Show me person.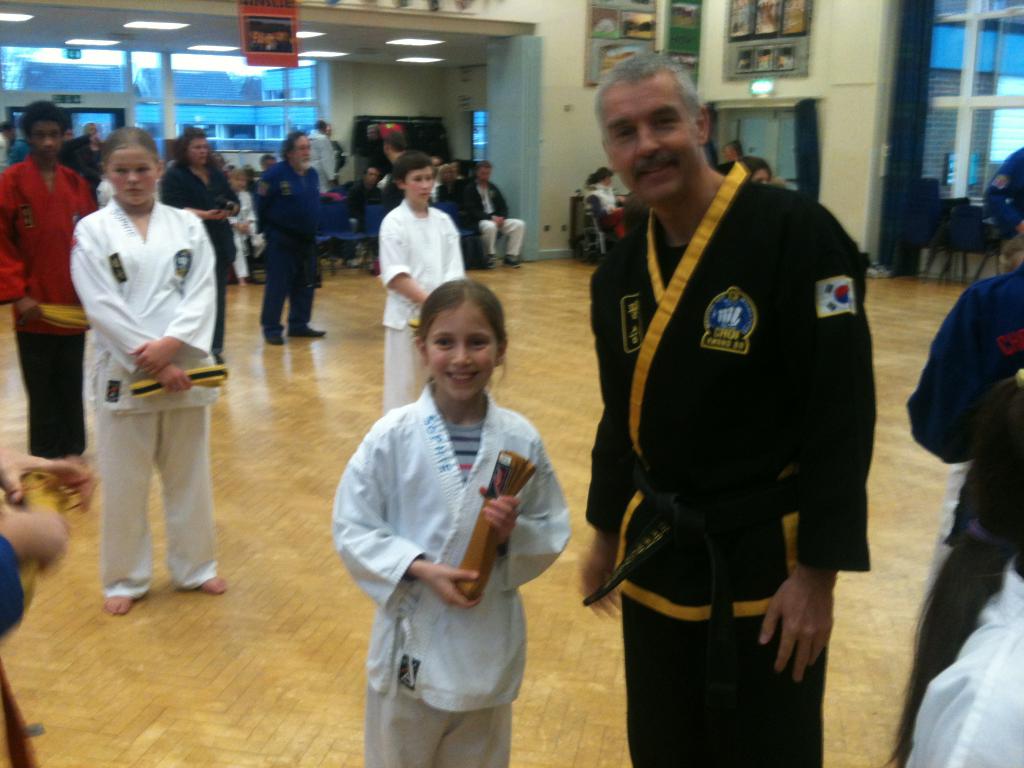
person is here: {"left": 584, "top": 162, "right": 624, "bottom": 237}.
